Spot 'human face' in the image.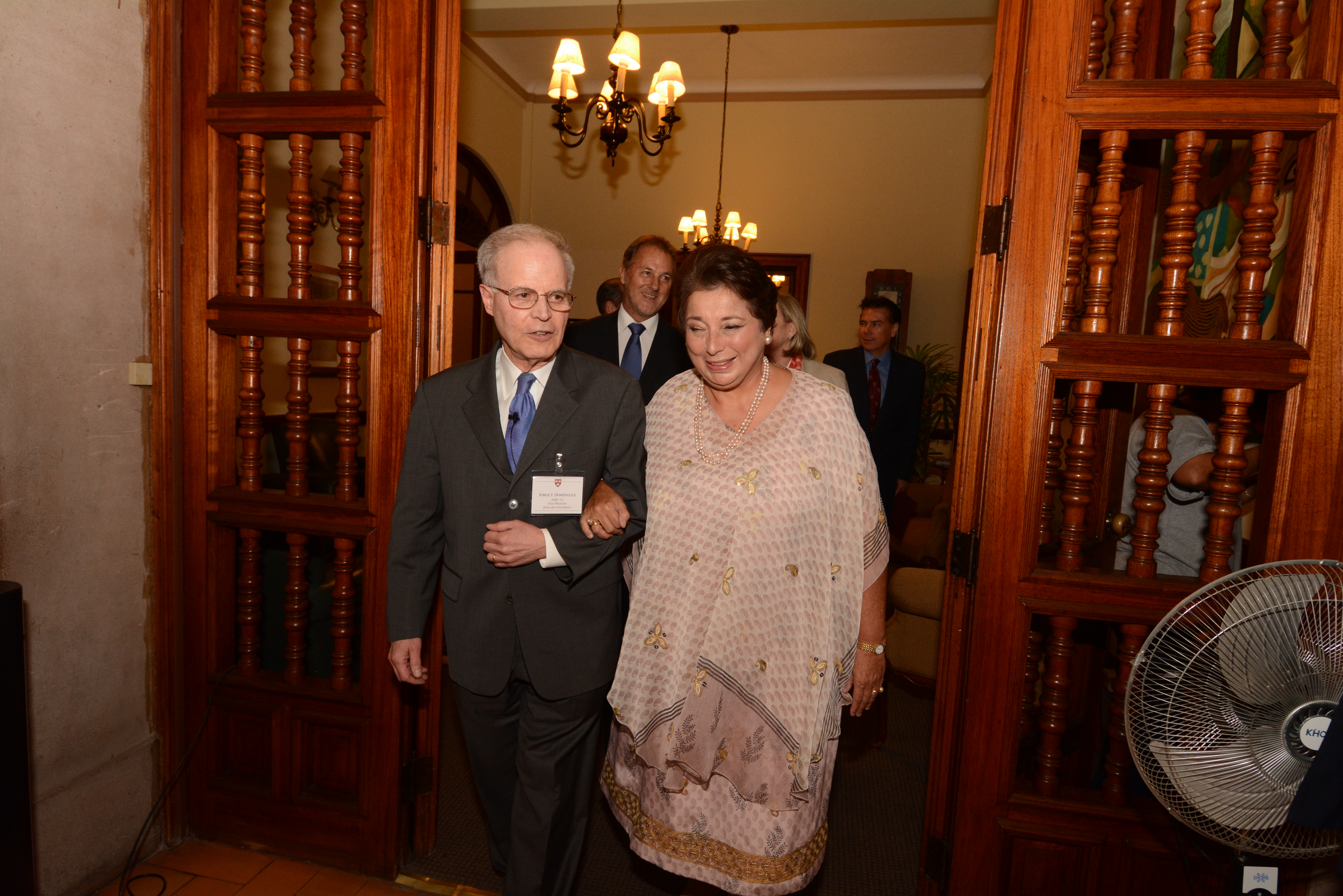
'human face' found at l=148, t=71, r=170, b=108.
